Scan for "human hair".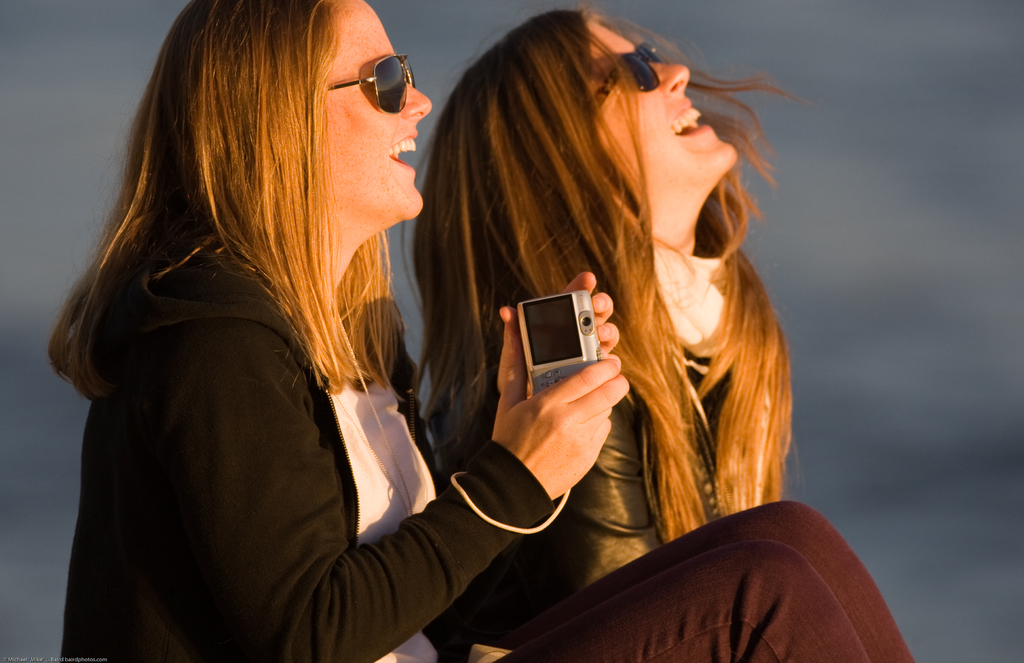
Scan result: l=399, t=2, r=795, b=544.
